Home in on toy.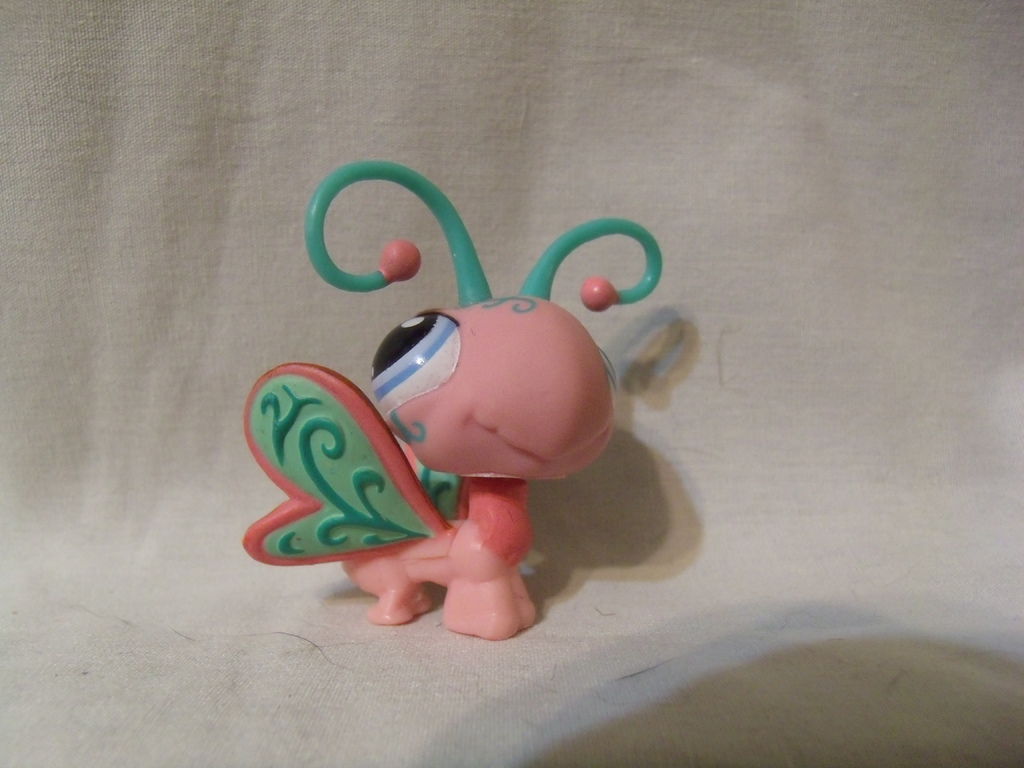
Homed in at <box>227,220,662,625</box>.
